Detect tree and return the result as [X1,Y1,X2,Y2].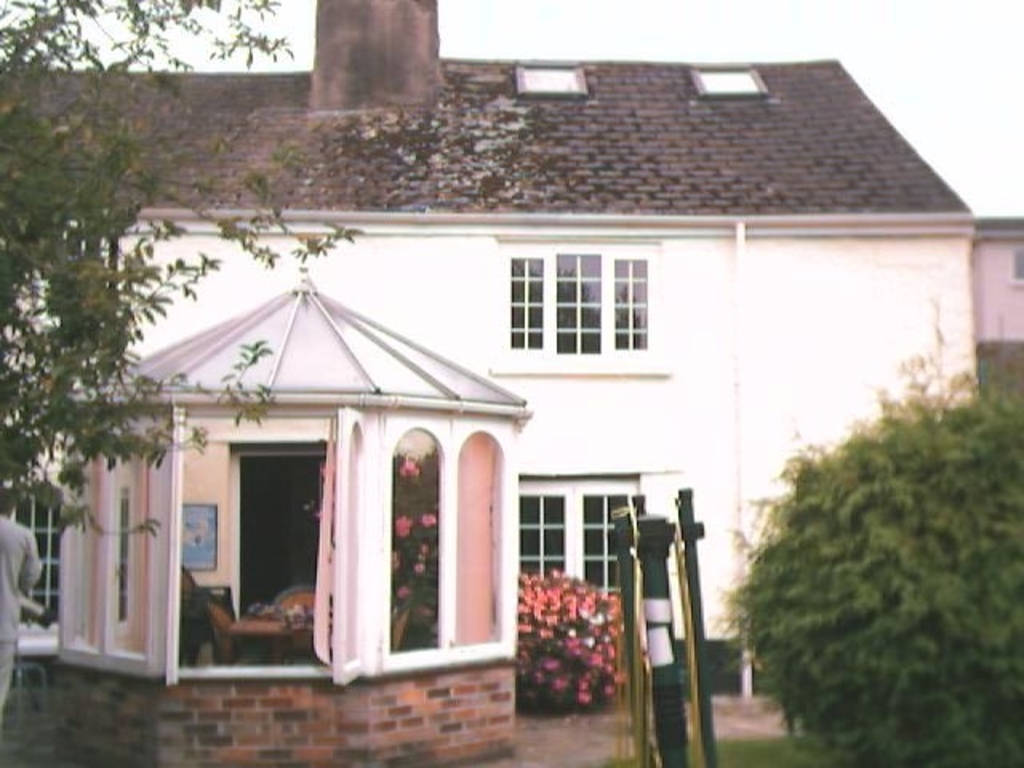
[0,0,339,534].
